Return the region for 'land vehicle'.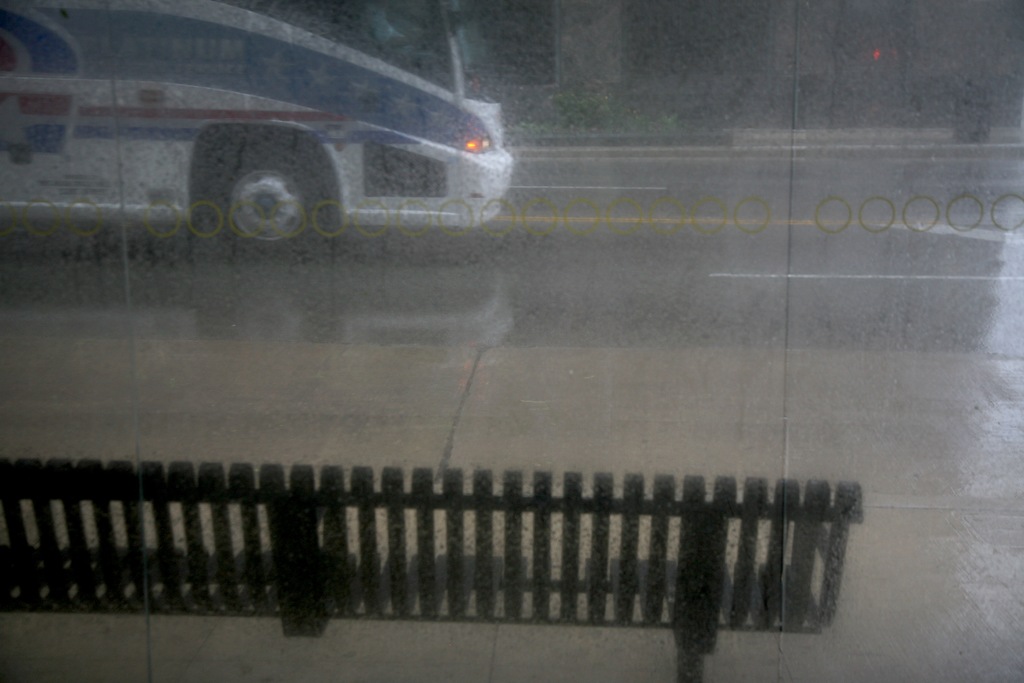
rect(0, 0, 515, 269).
